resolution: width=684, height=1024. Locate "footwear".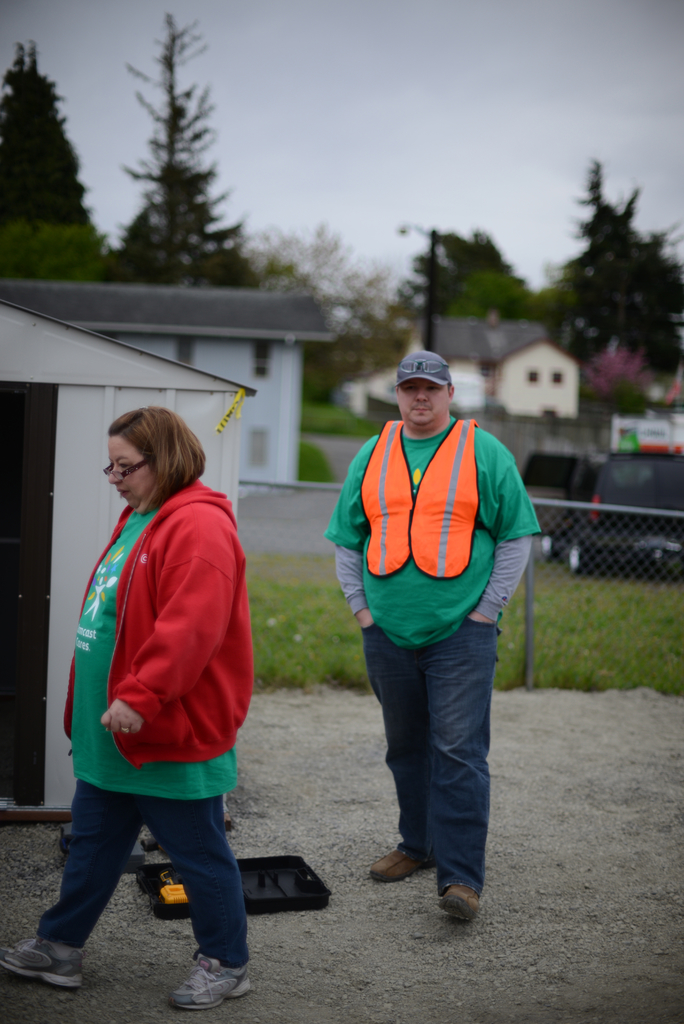
(0, 938, 95, 996).
